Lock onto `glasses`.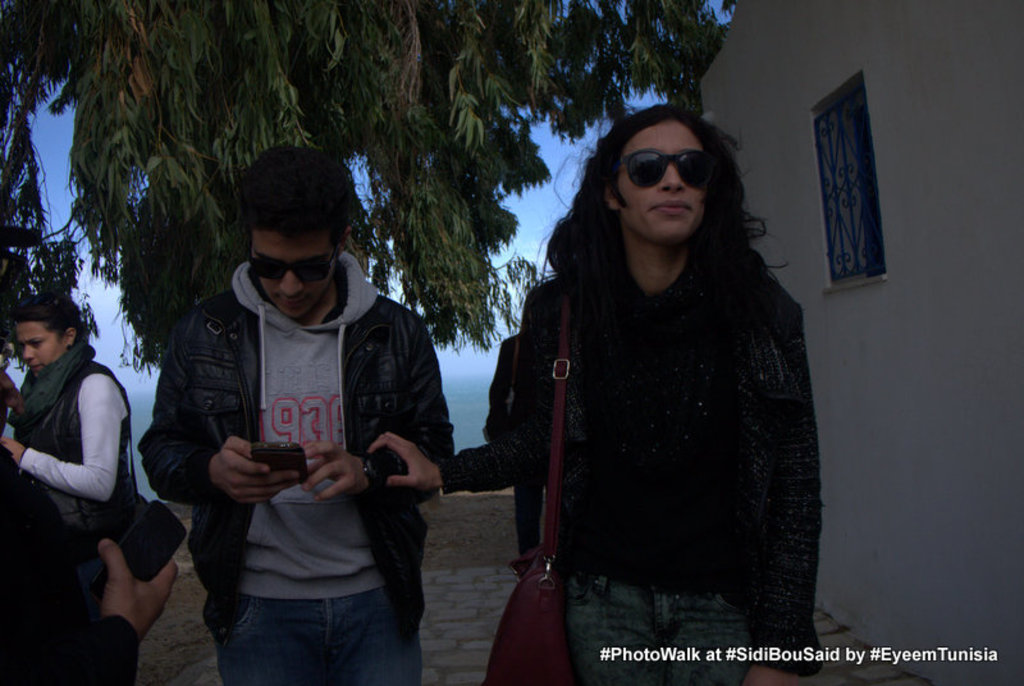
Locked: {"x1": 246, "y1": 248, "x2": 335, "y2": 288}.
